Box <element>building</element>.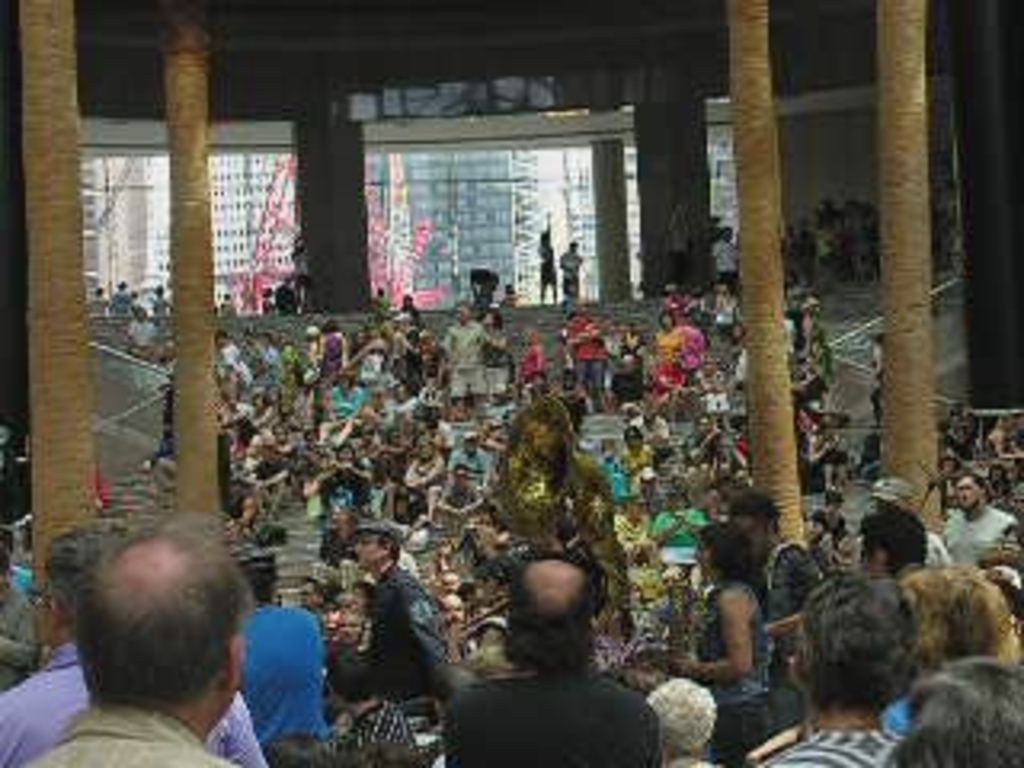
0:0:1021:765.
